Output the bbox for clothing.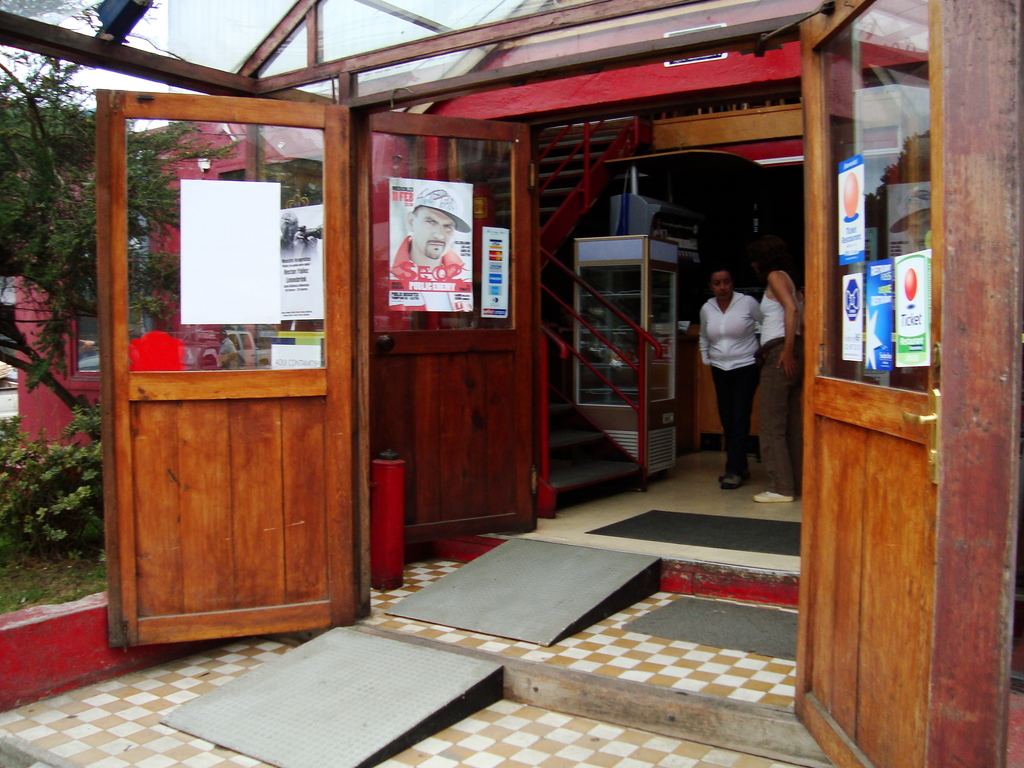
select_region(700, 291, 758, 475).
